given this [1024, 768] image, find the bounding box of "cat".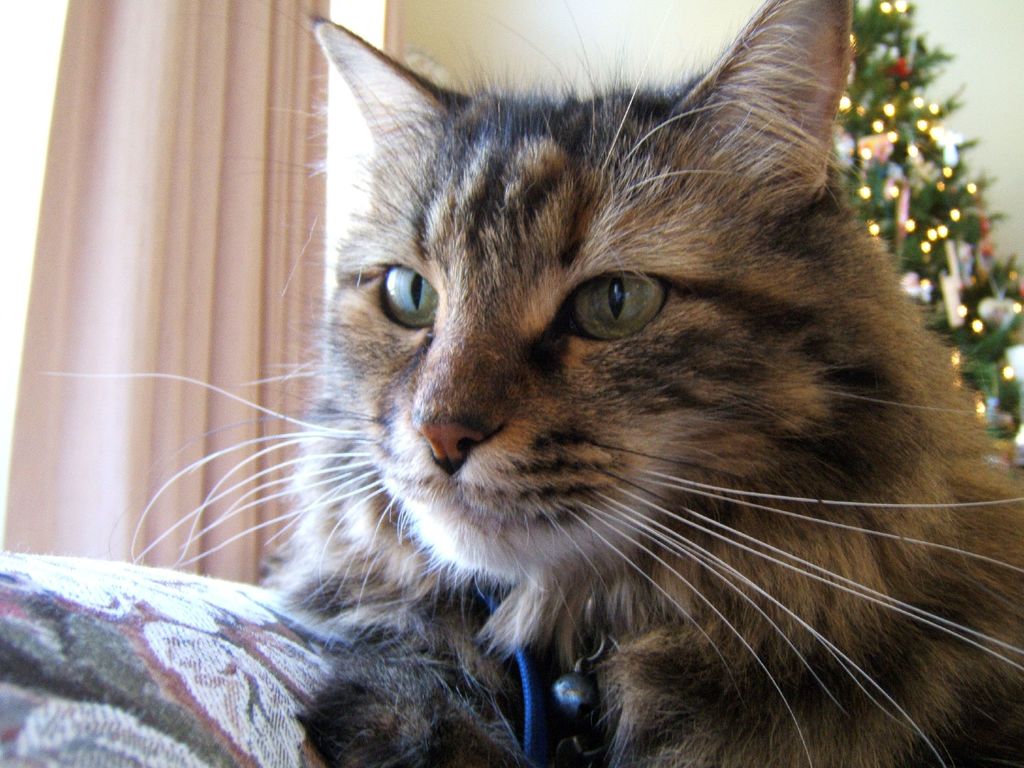
left=38, top=2, right=1023, bottom=767.
